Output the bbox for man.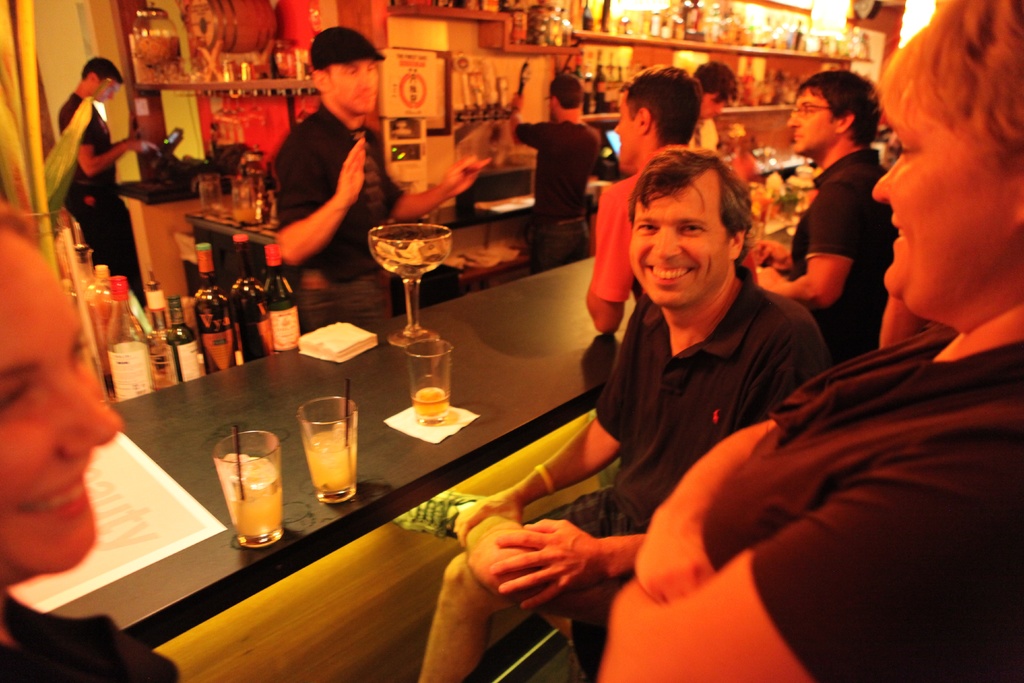
left=506, top=73, right=619, bottom=273.
